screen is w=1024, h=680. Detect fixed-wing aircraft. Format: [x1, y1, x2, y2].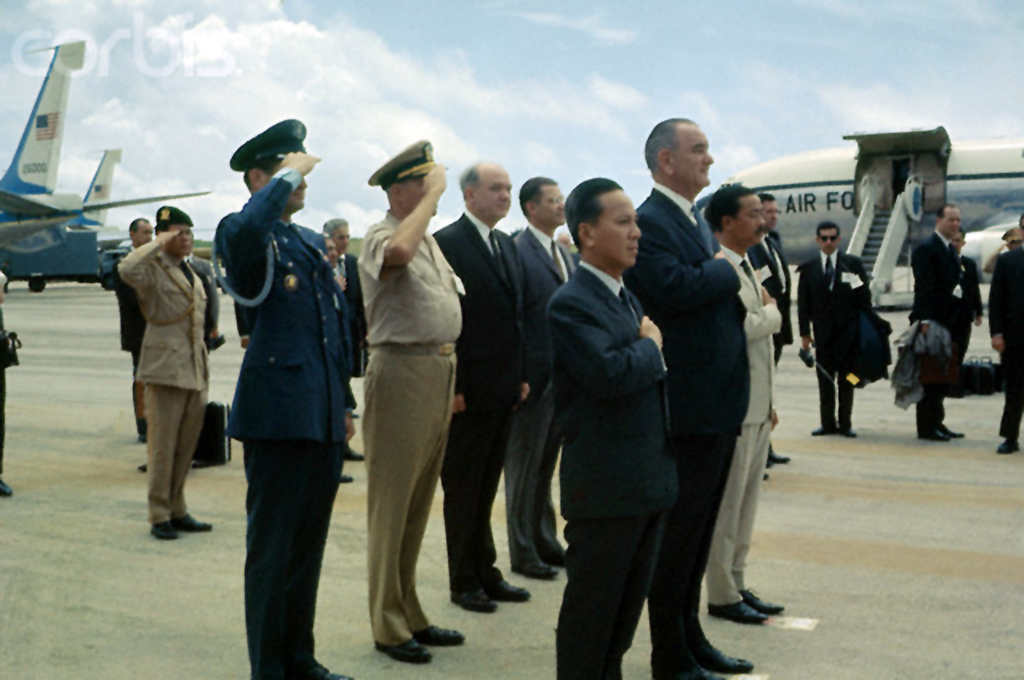
[698, 122, 1023, 308].
